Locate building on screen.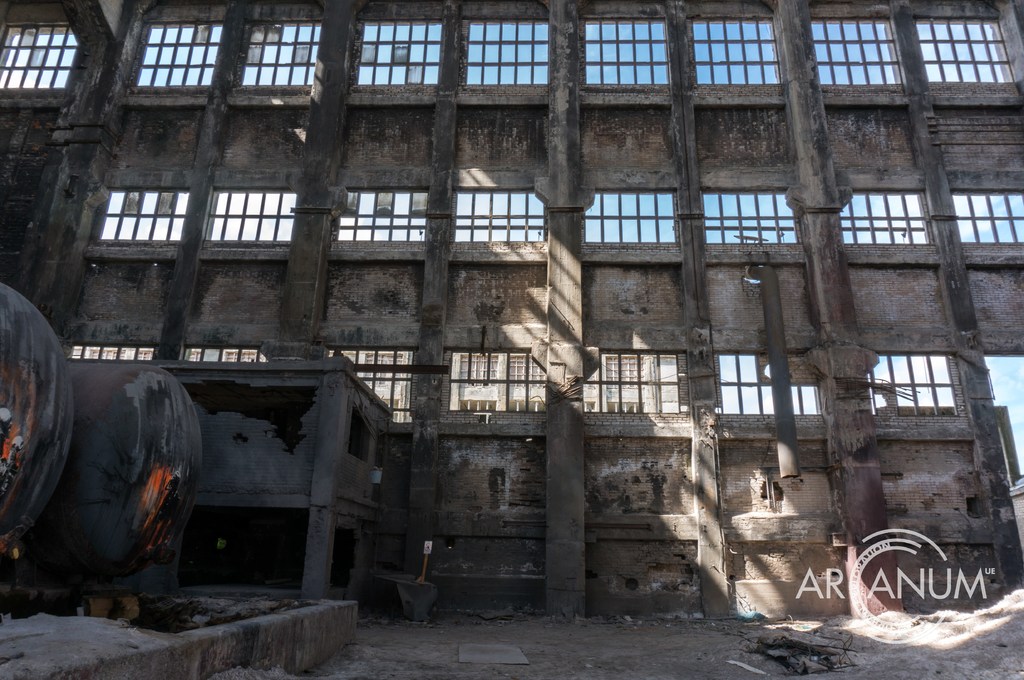
On screen at l=0, t=0, r=1023, b=679.
